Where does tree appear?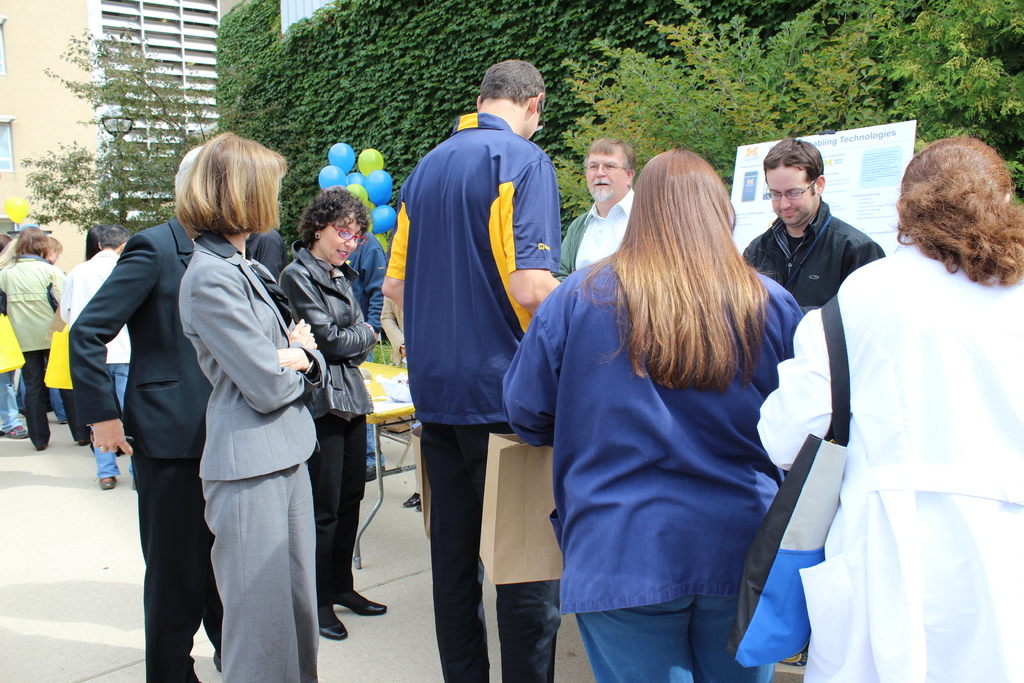
Appears at <region>20, 29, 216, 237</region>.
